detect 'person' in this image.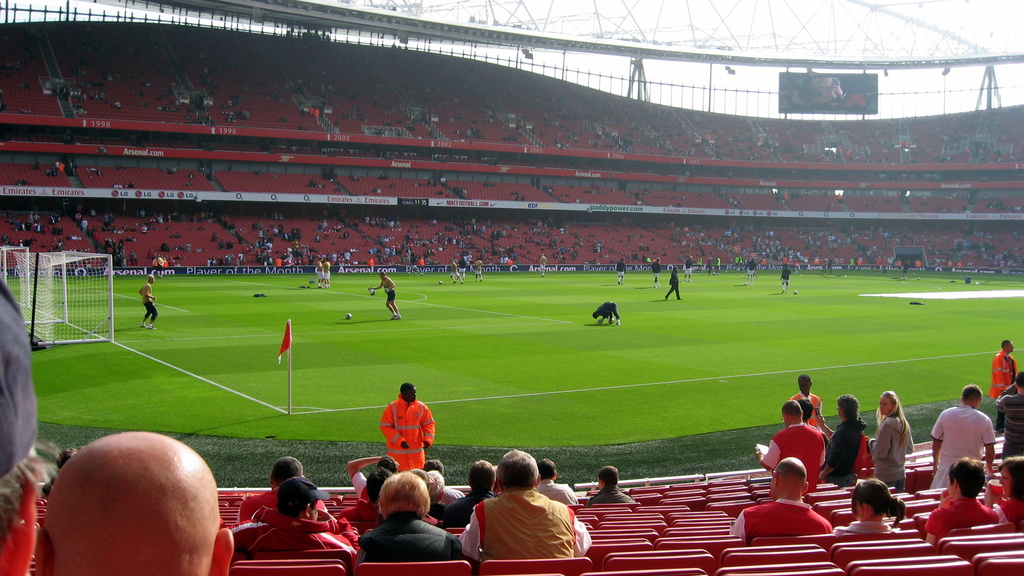
Detection: bbox=(924, 457, 998, 551).
